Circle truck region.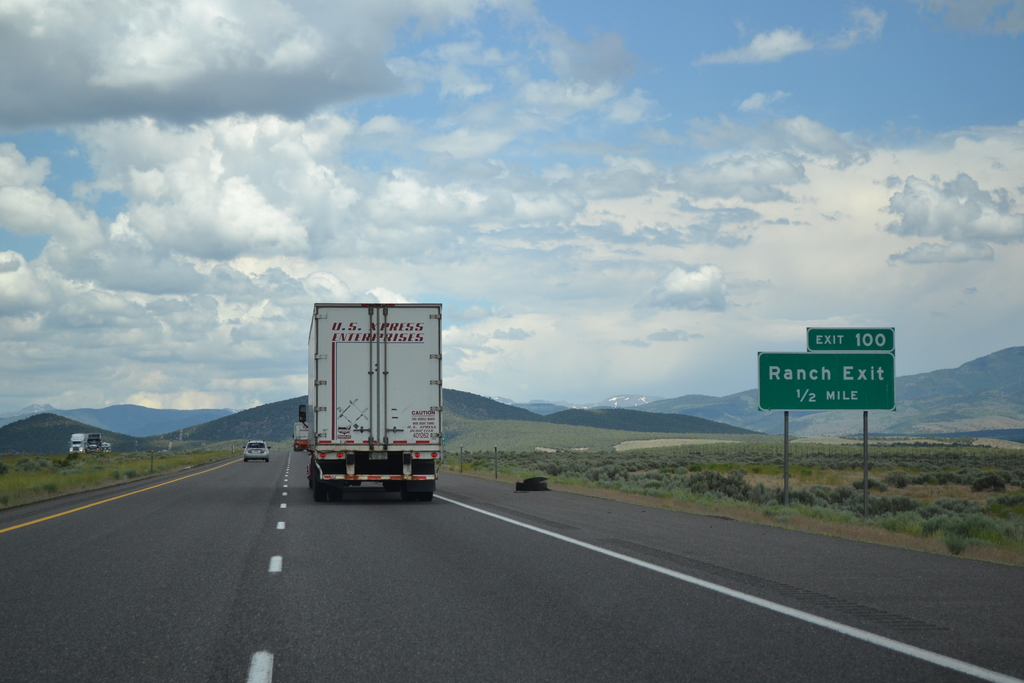
Region: {"left": 295, "top": 423, "right": 310, "bottom": 452}.
